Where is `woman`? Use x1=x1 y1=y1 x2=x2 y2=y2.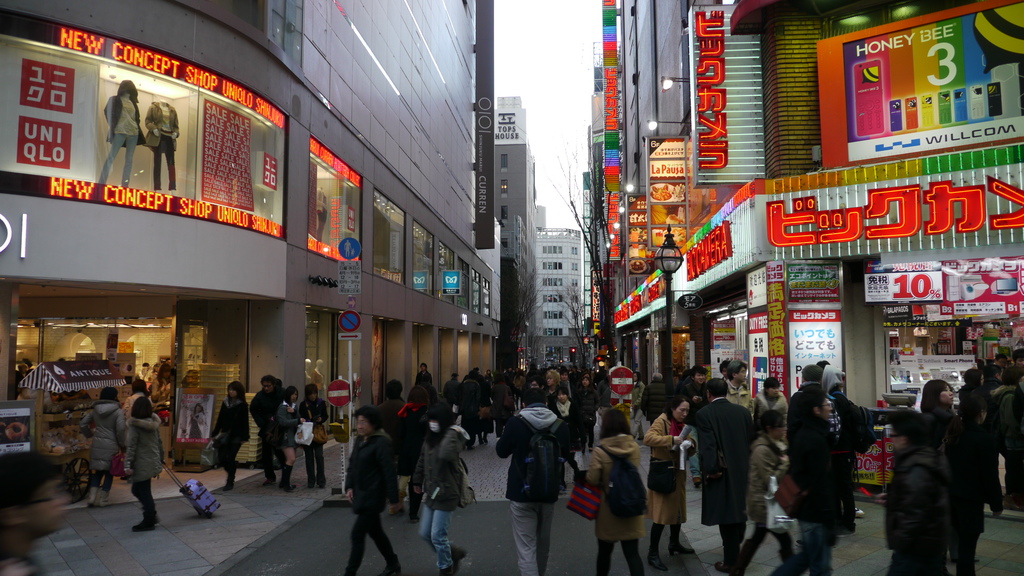
x1=484 y1=366 x2=492 y2=386.
